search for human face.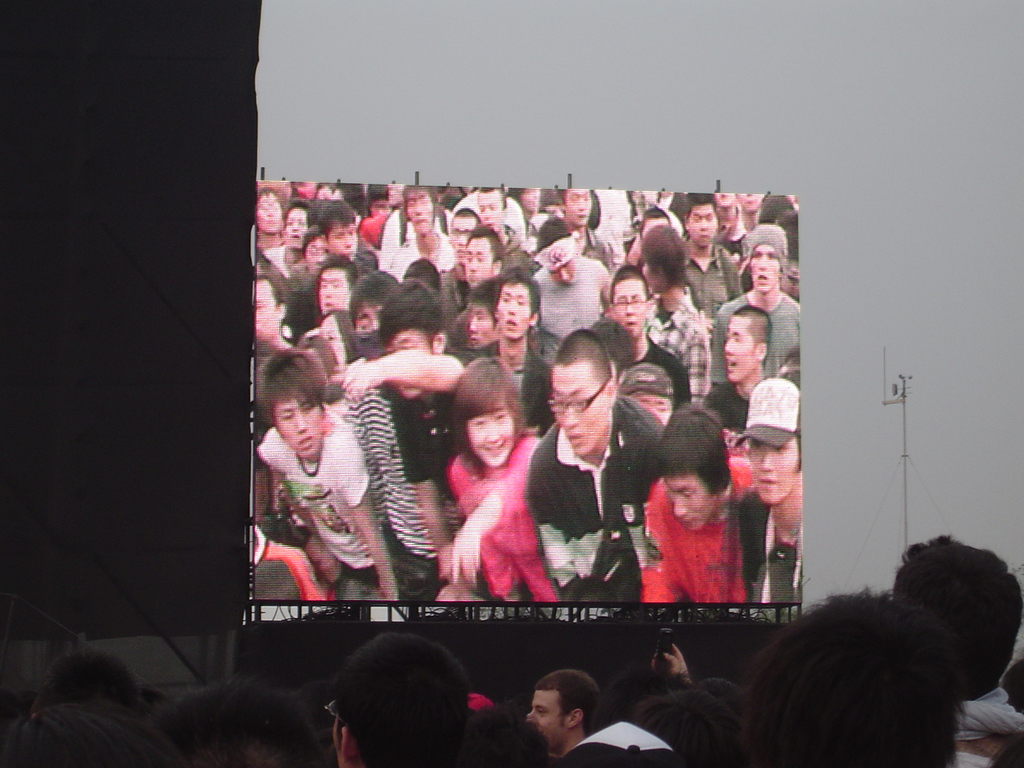
Found at locate(330, 217, 359, 262).
